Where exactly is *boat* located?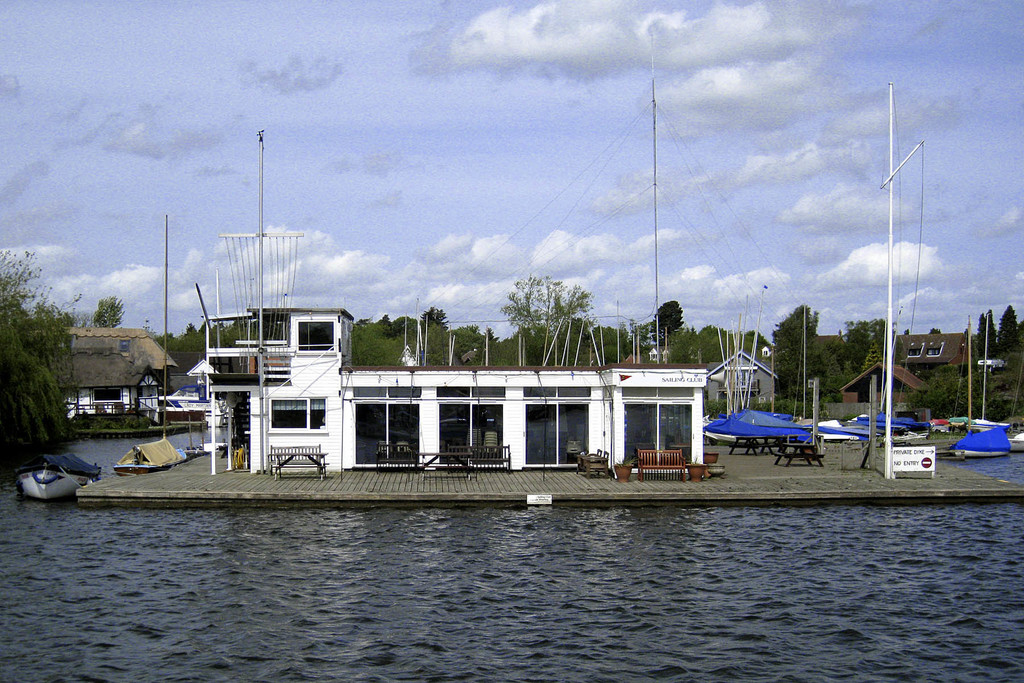
Its bounding box is <region>815, 425, 865, 446</region>.
